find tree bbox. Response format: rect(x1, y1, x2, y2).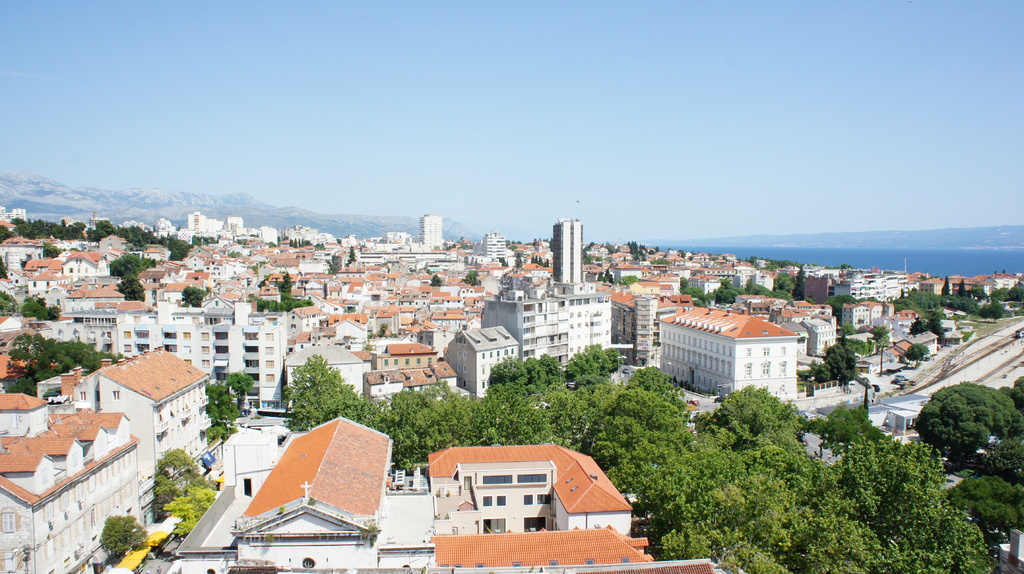
rect(282, 239, 304, 248).
